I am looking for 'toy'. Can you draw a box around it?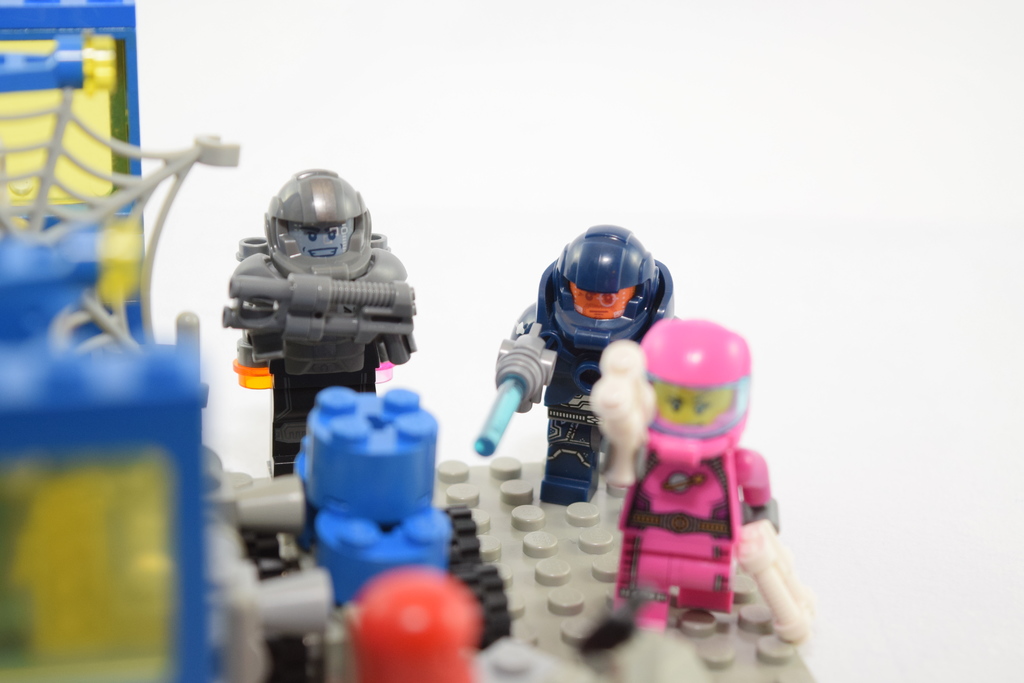
Sure, the bounding box is detection(473, 224, 674, 507).
